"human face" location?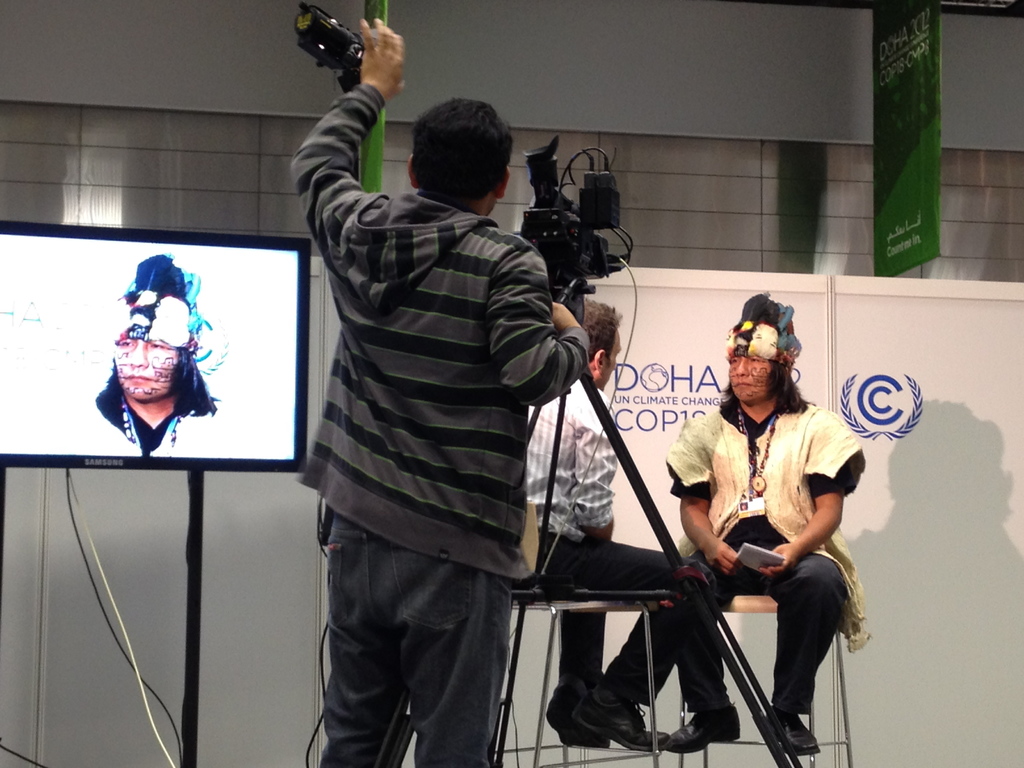
598, 328, 621, 381
